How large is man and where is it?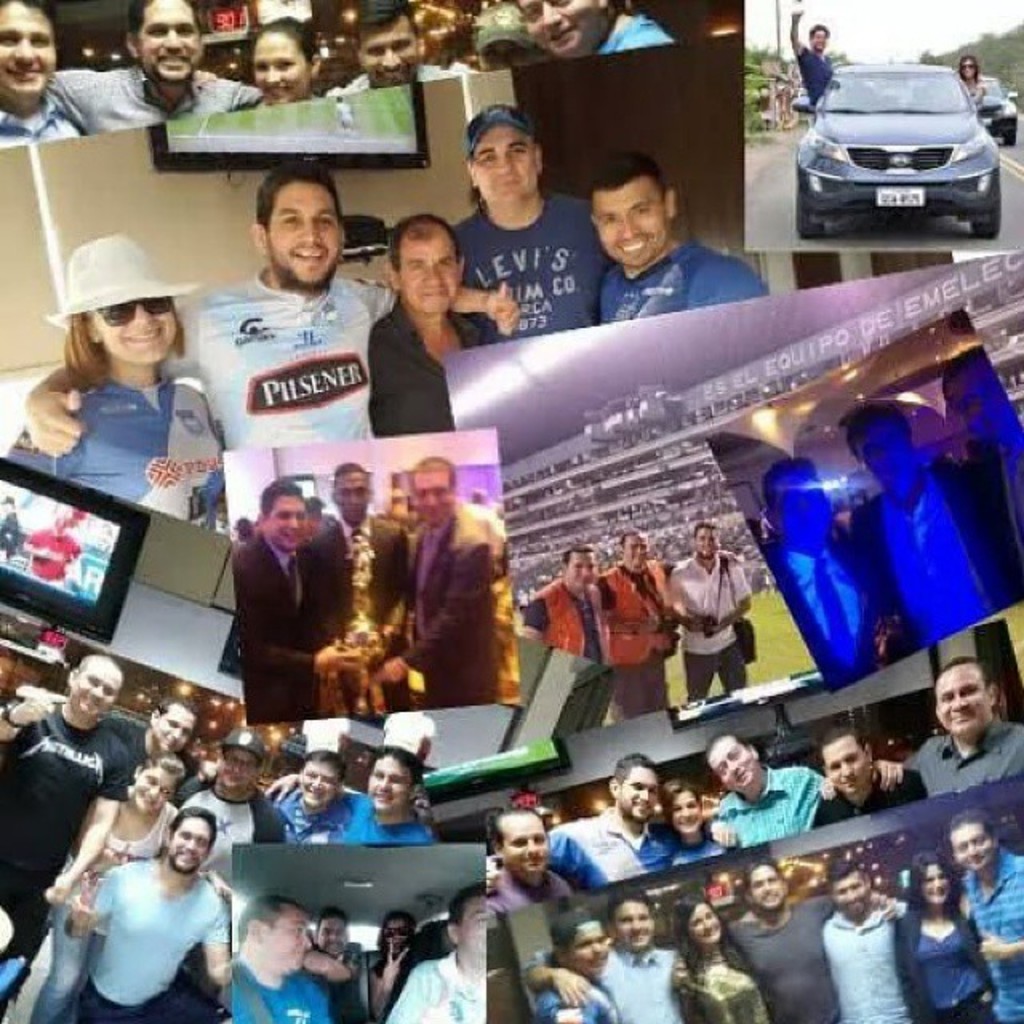
Bounding box: {"left": 947, "top": 811, "right": 1022, "bottom": 1022}.
